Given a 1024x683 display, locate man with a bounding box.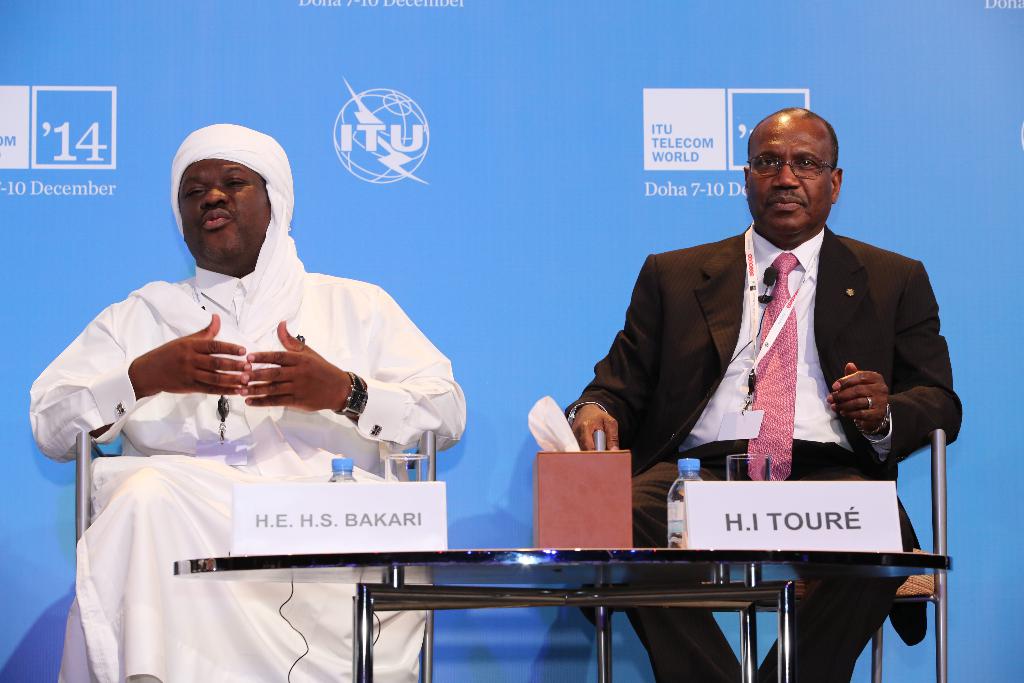
Located: left=590, top=97, right=949, bottom=641.
